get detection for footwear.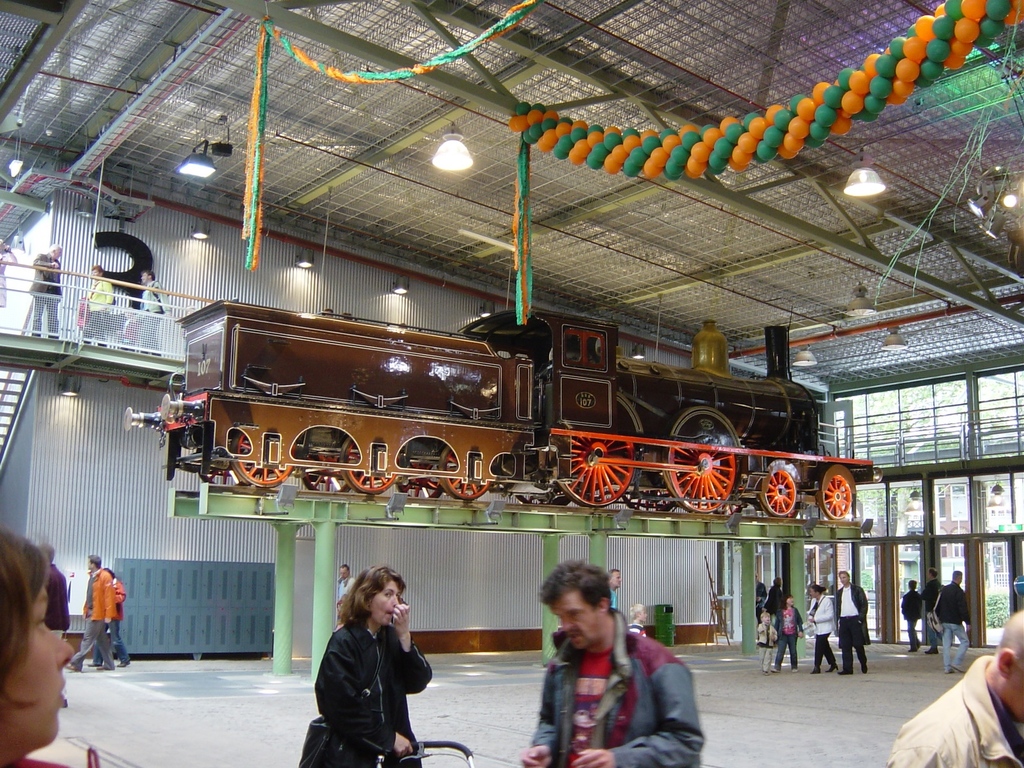
Detection: left=862, top=667, right=868, bottom=674.
